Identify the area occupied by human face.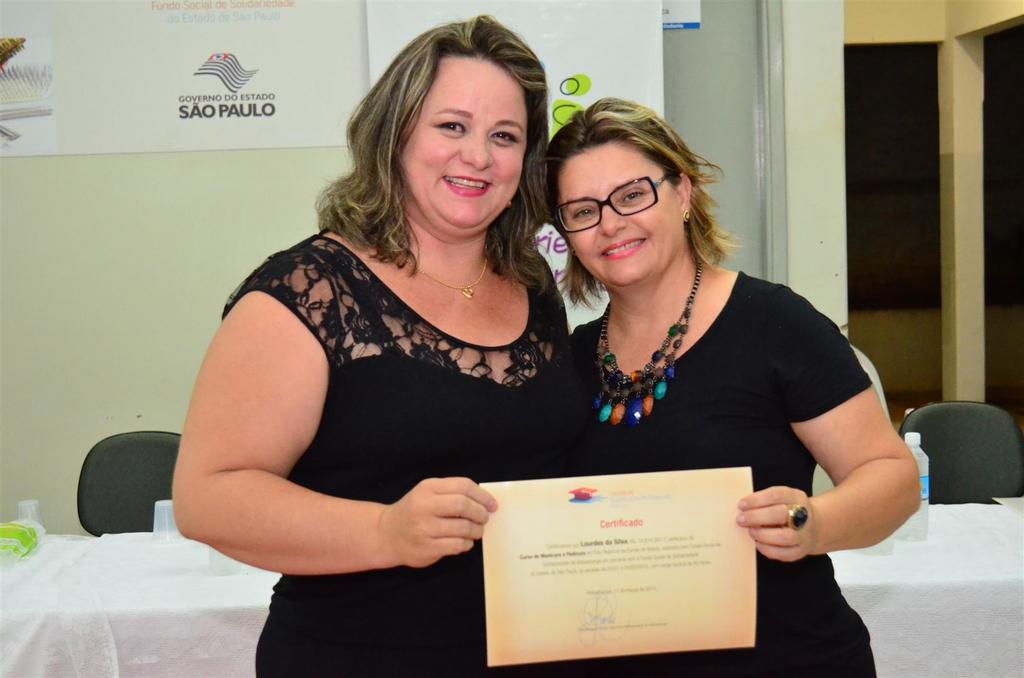
Area: region(412, 55, 525, 241).
